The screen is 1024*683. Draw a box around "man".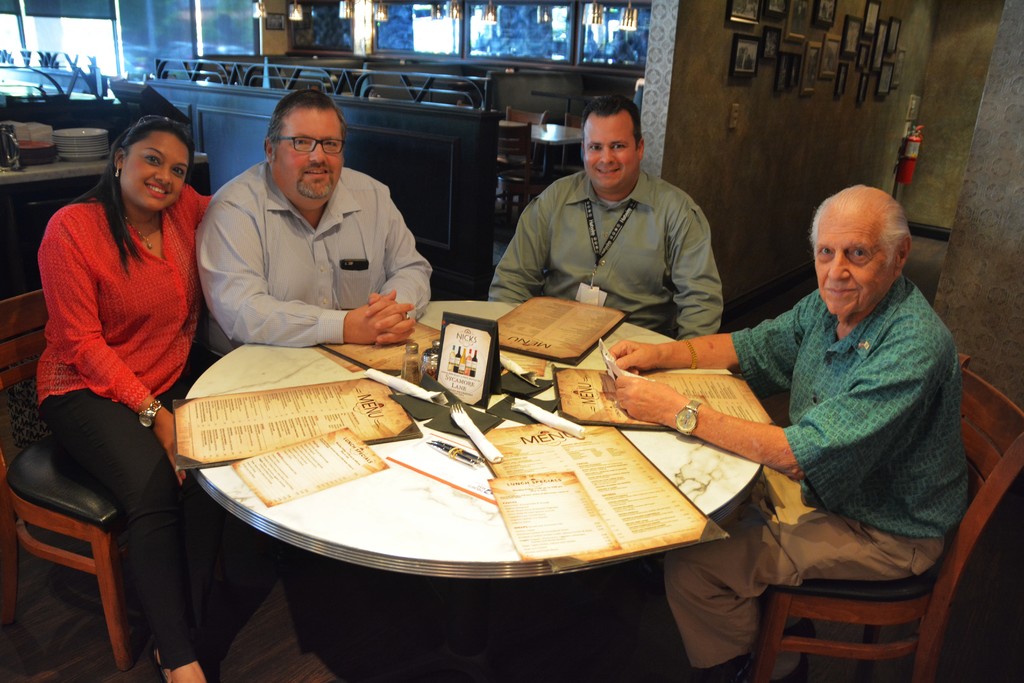
(189,78,449,363).
